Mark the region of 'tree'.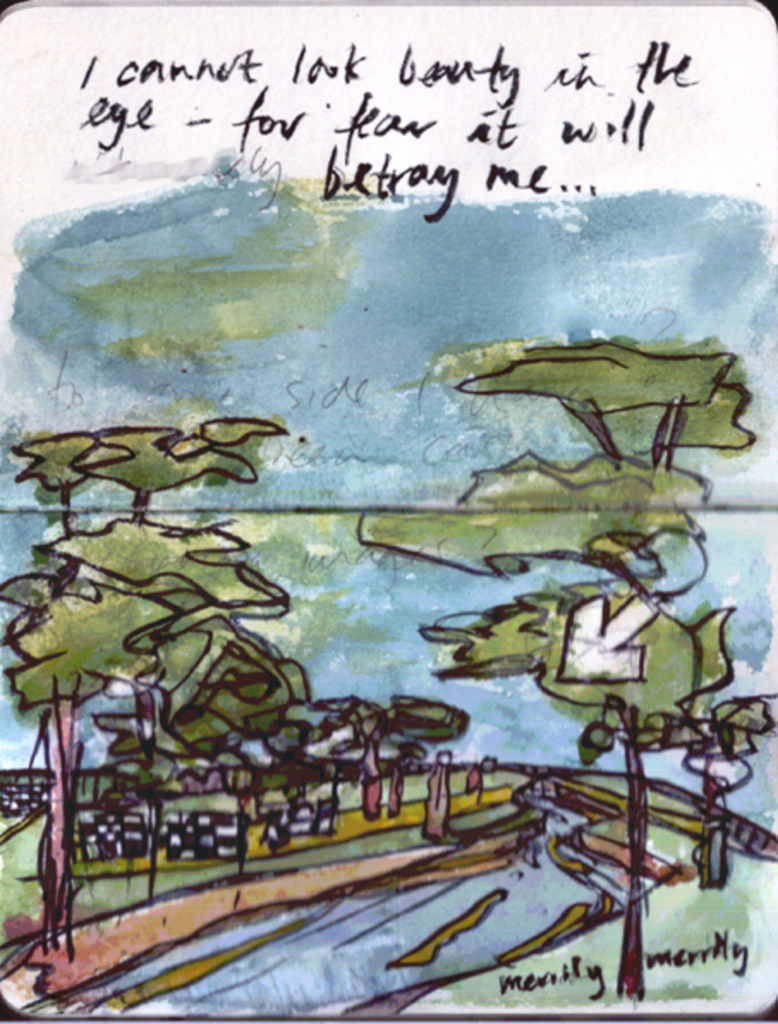
Region: 0 510 316 957.
